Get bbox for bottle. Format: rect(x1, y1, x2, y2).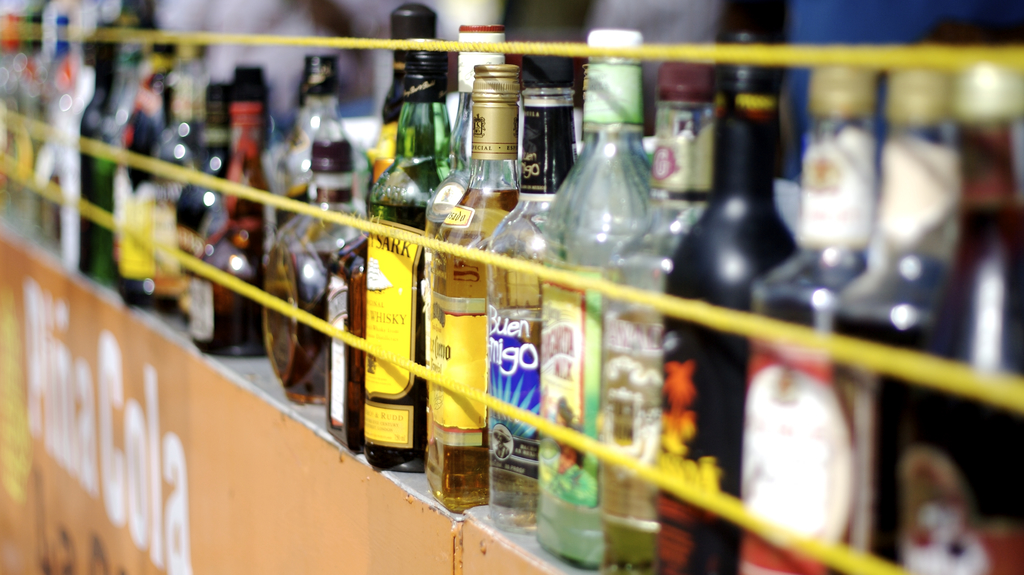
rect(522, 33, 682, 572).
